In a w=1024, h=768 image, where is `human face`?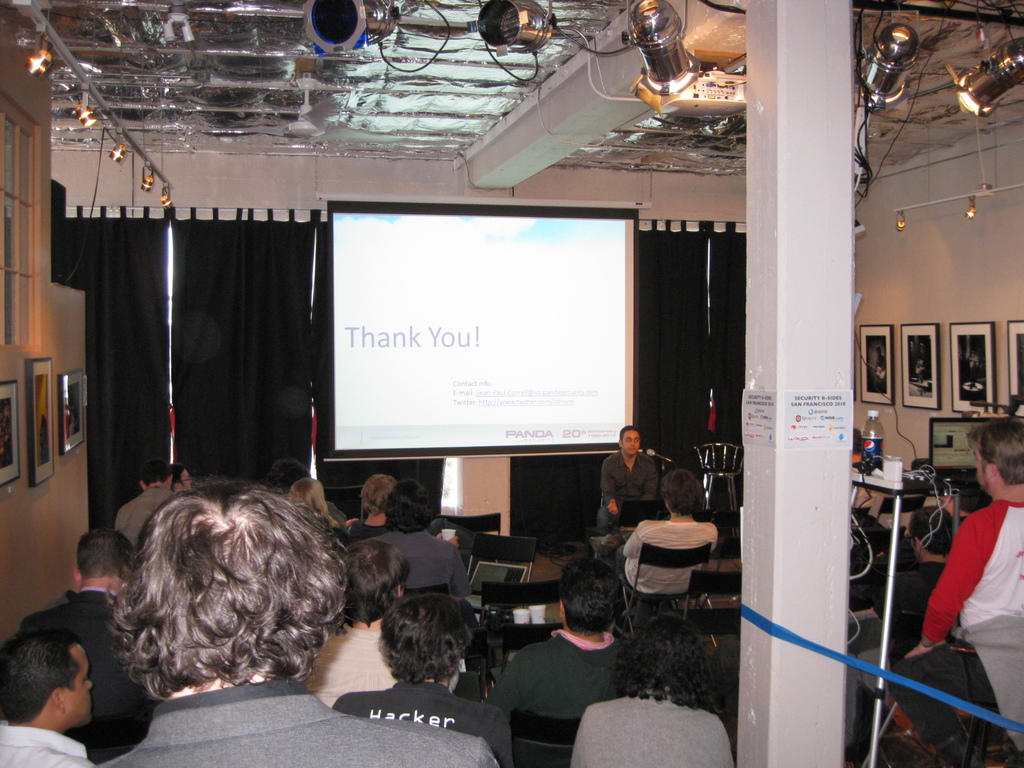
box(624, 431, 641, 456).
